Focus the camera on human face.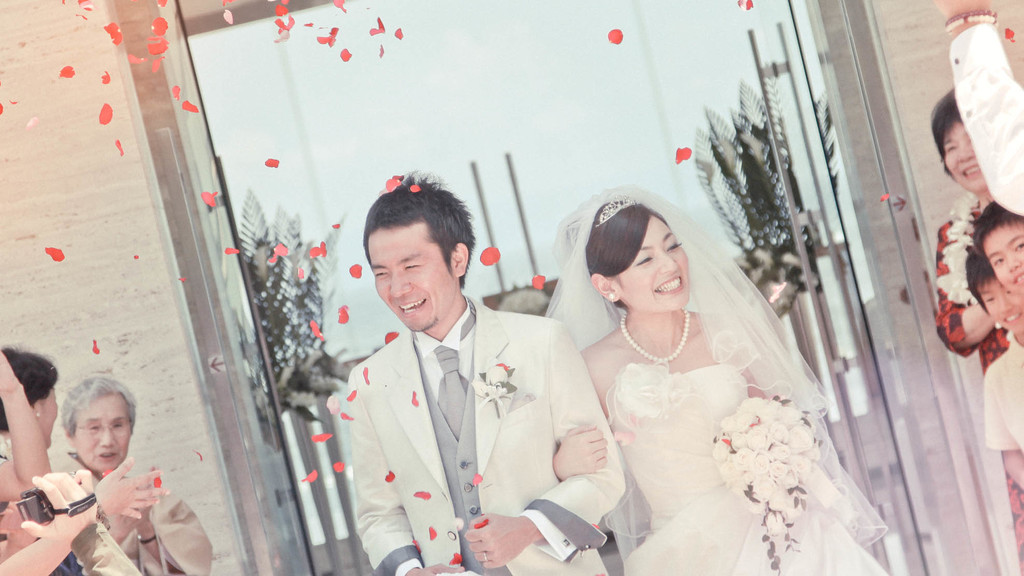
Focus region: bbox=(942, 120, 989, 196).
